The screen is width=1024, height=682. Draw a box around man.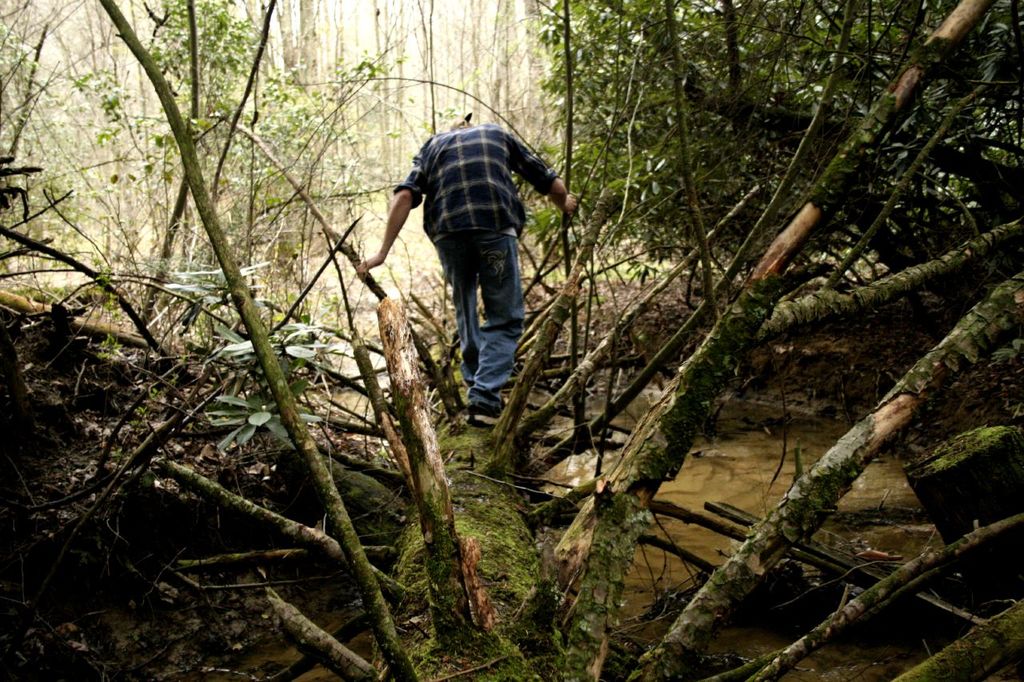
[368, 102, 575, 435].
